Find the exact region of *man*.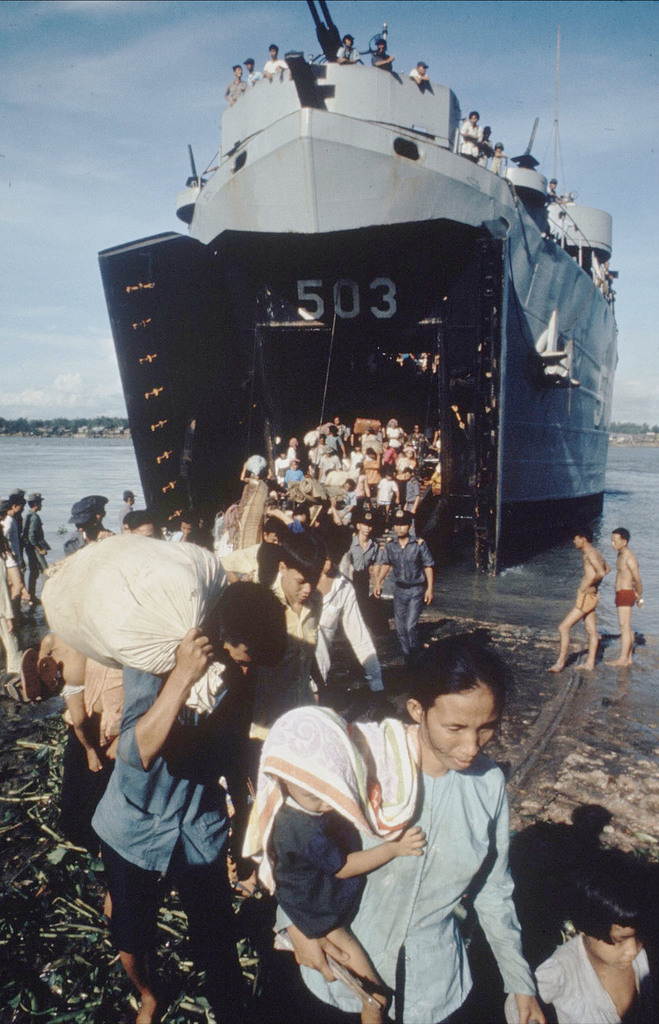
Exact region: bbox=[458, 108, 479, 156].
